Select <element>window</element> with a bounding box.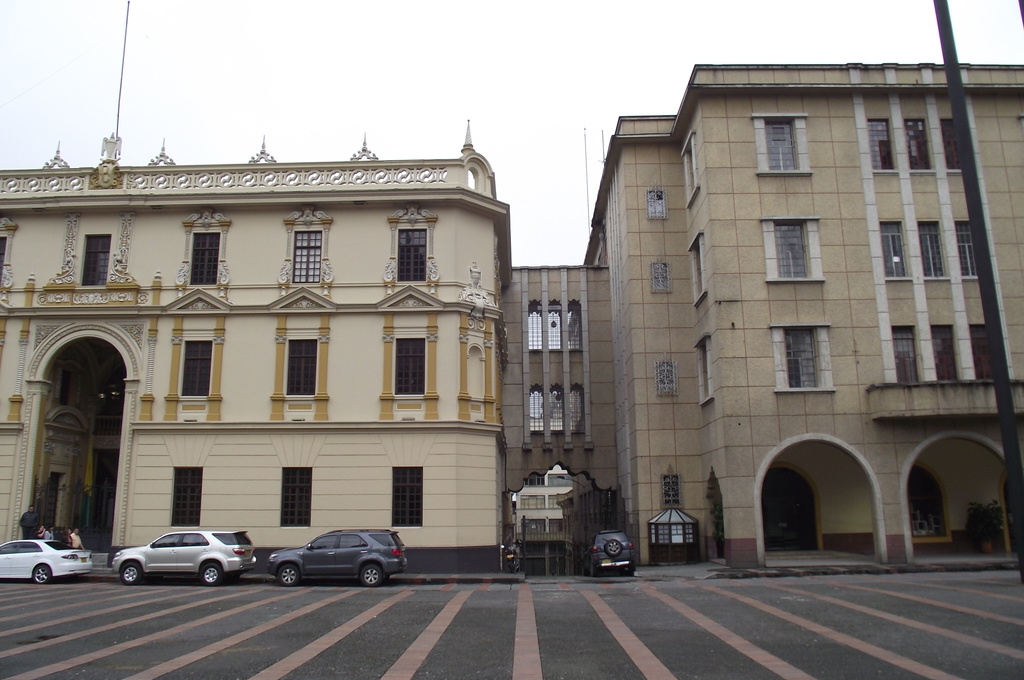
left=527, top=298, right=547, bottom=355.
